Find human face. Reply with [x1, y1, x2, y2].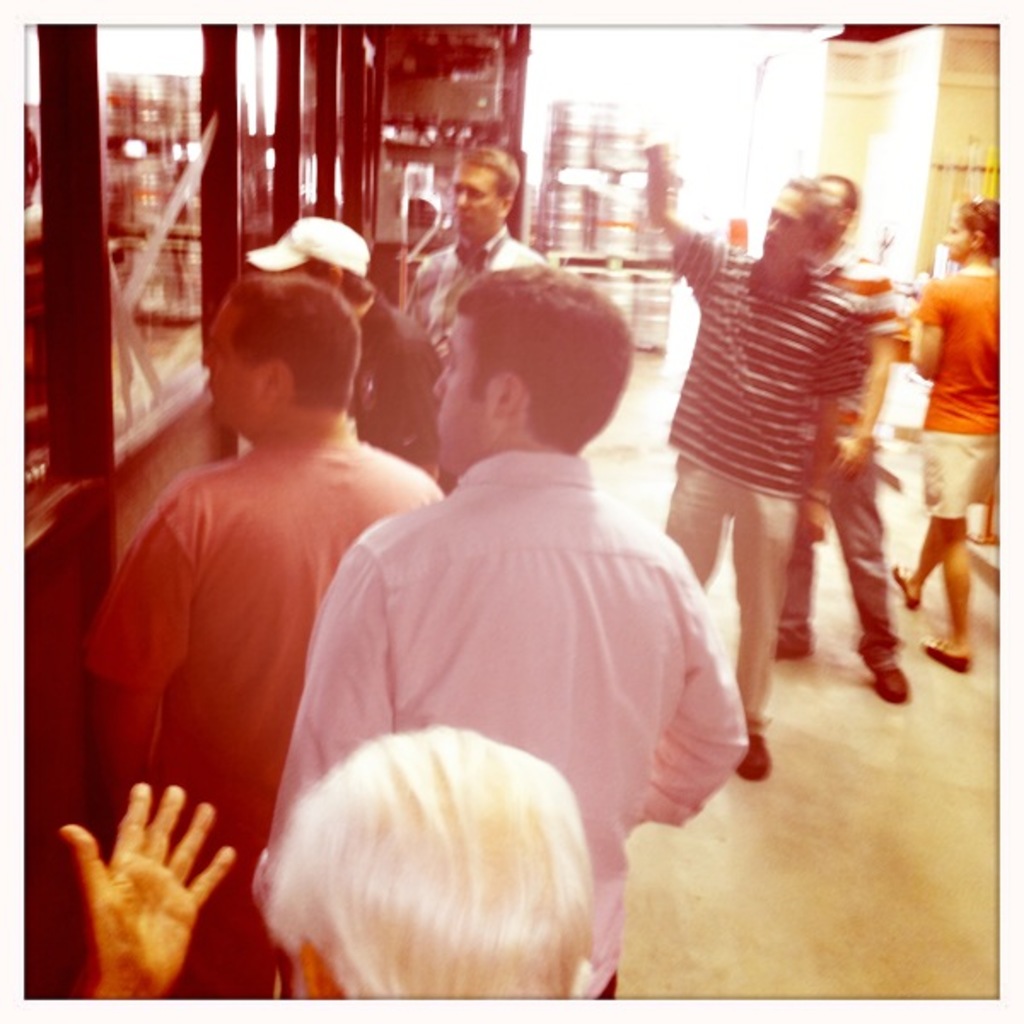
[451, 160, 512, 239].
